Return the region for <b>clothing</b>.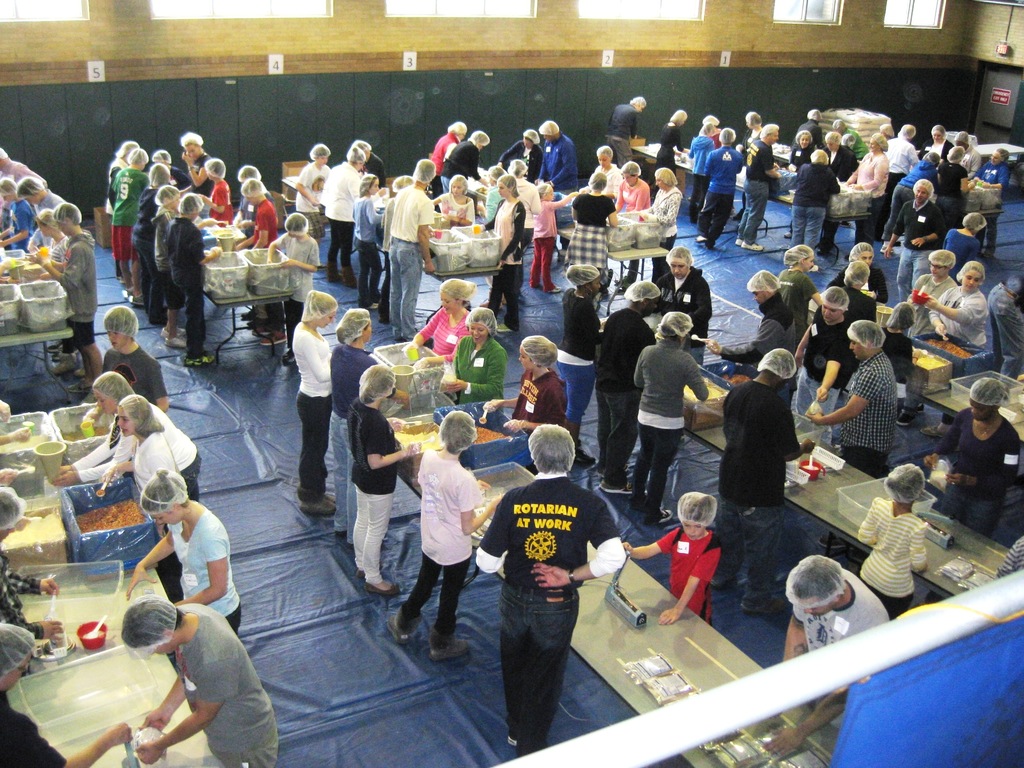
[253, 192, 282, 252].
